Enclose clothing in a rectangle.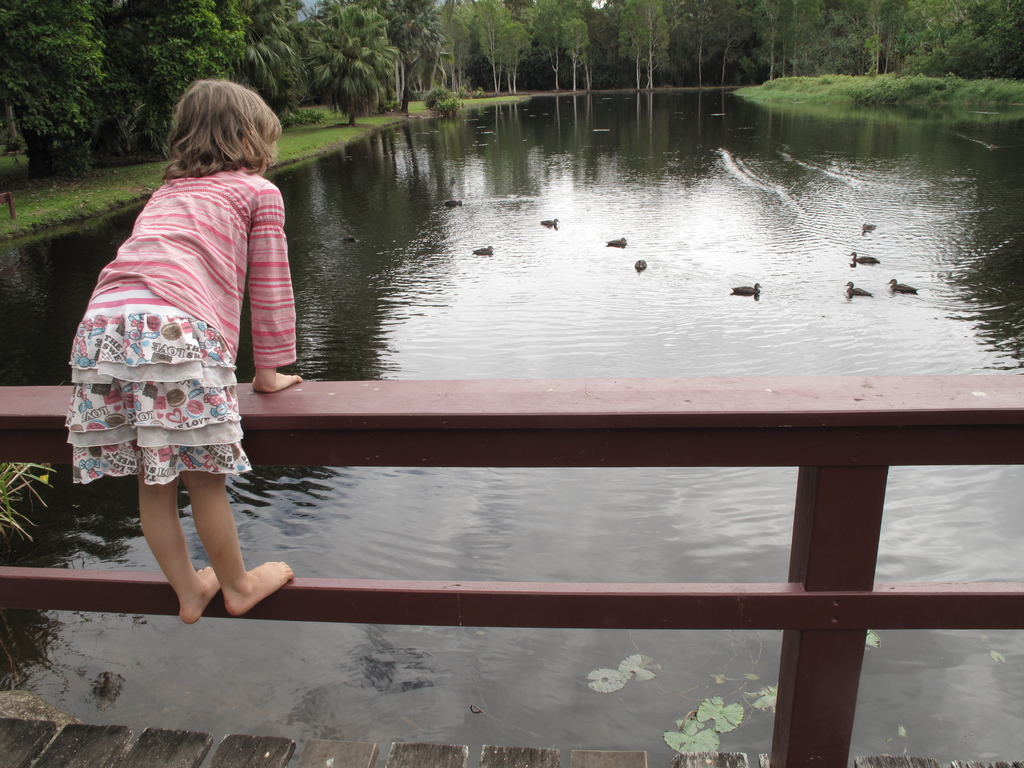
(65, 120, 282, 509).
